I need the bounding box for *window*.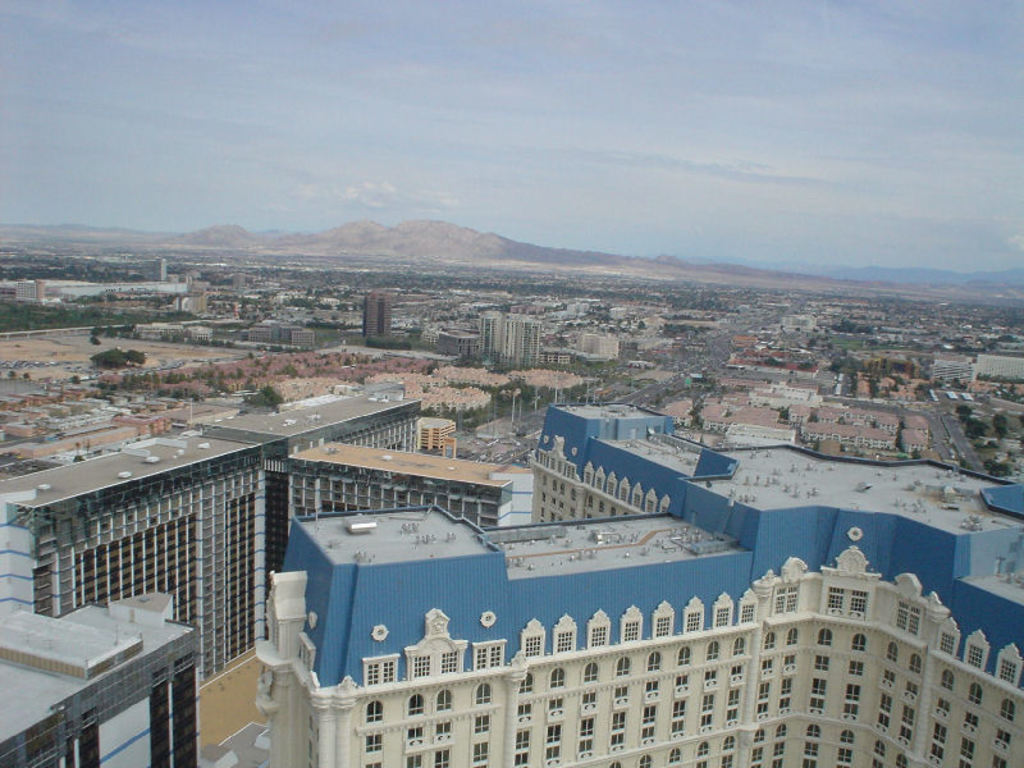
Here it is: rect(992, 755, 1010, 767).
